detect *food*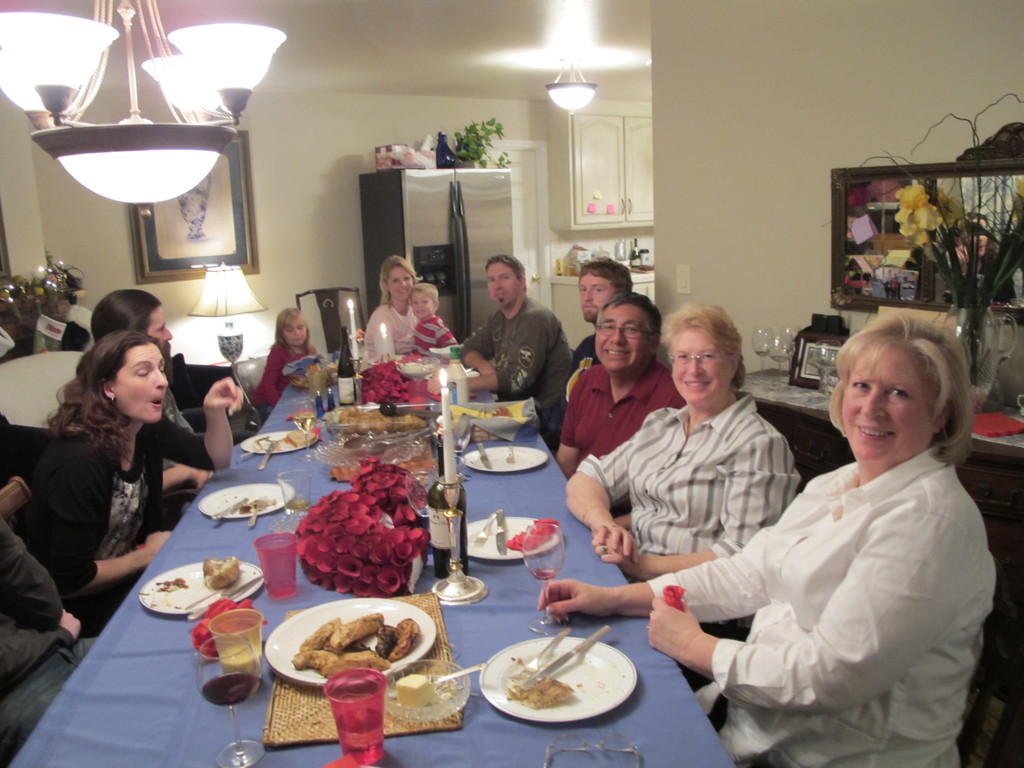
x1=329, y1=463, x2=361, y2=484
